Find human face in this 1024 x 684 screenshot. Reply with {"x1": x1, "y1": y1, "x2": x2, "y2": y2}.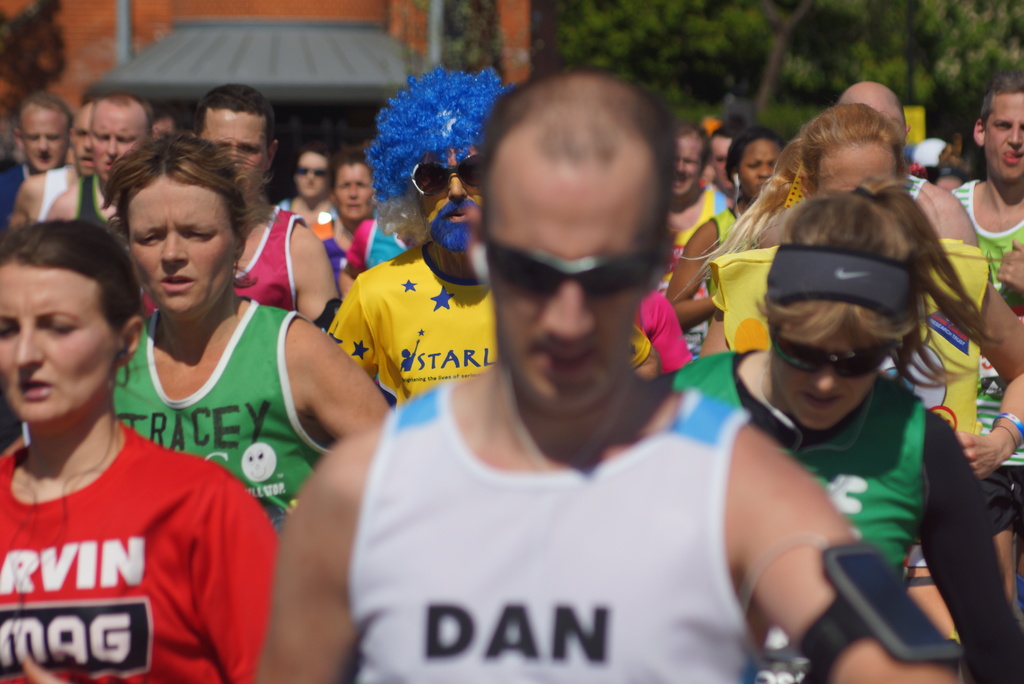
{"x1": 735, "y1": 136, "x2": 775, "y2": 203}.
